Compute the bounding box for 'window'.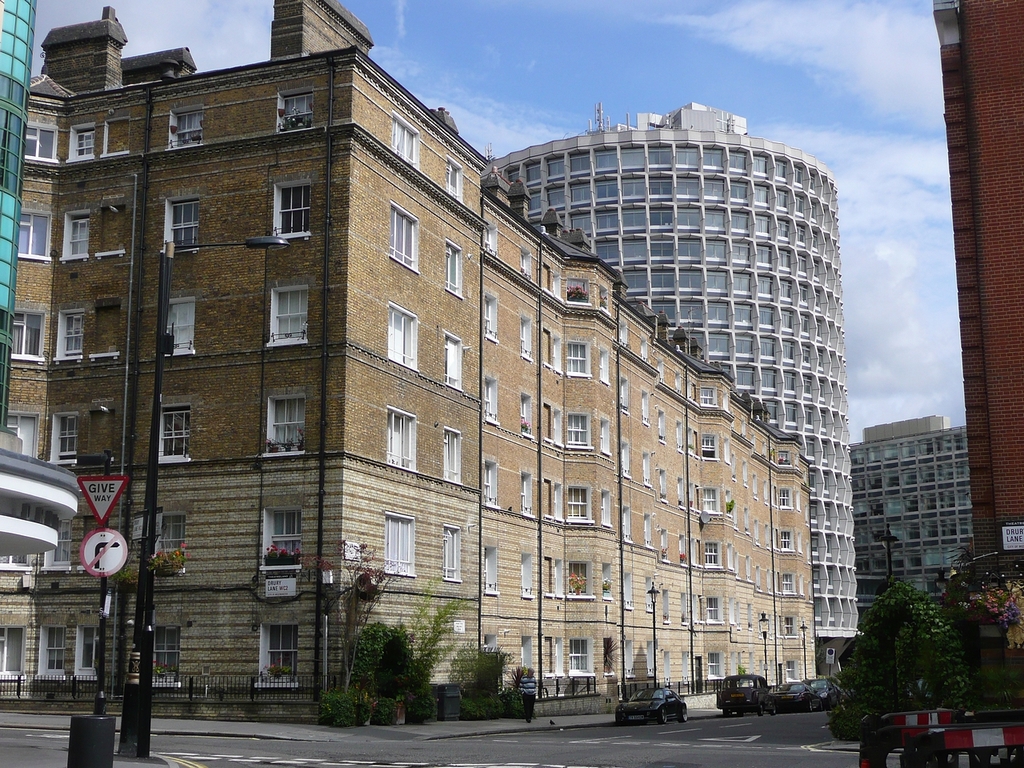
(left=519, top=398, right=530, bottom=442).
